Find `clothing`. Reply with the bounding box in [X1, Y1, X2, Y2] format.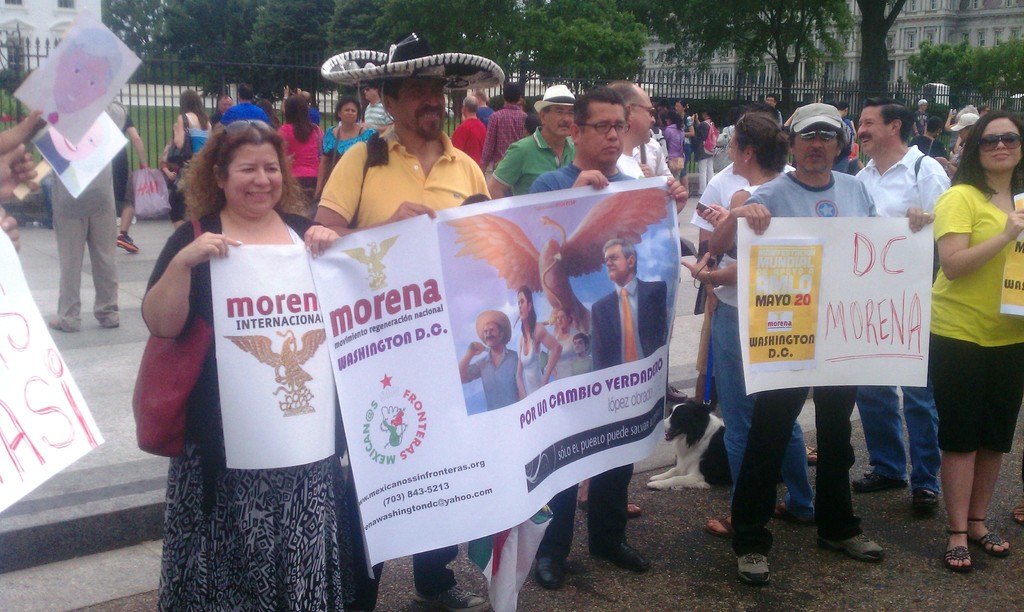
[483, 351, 515, 409].
